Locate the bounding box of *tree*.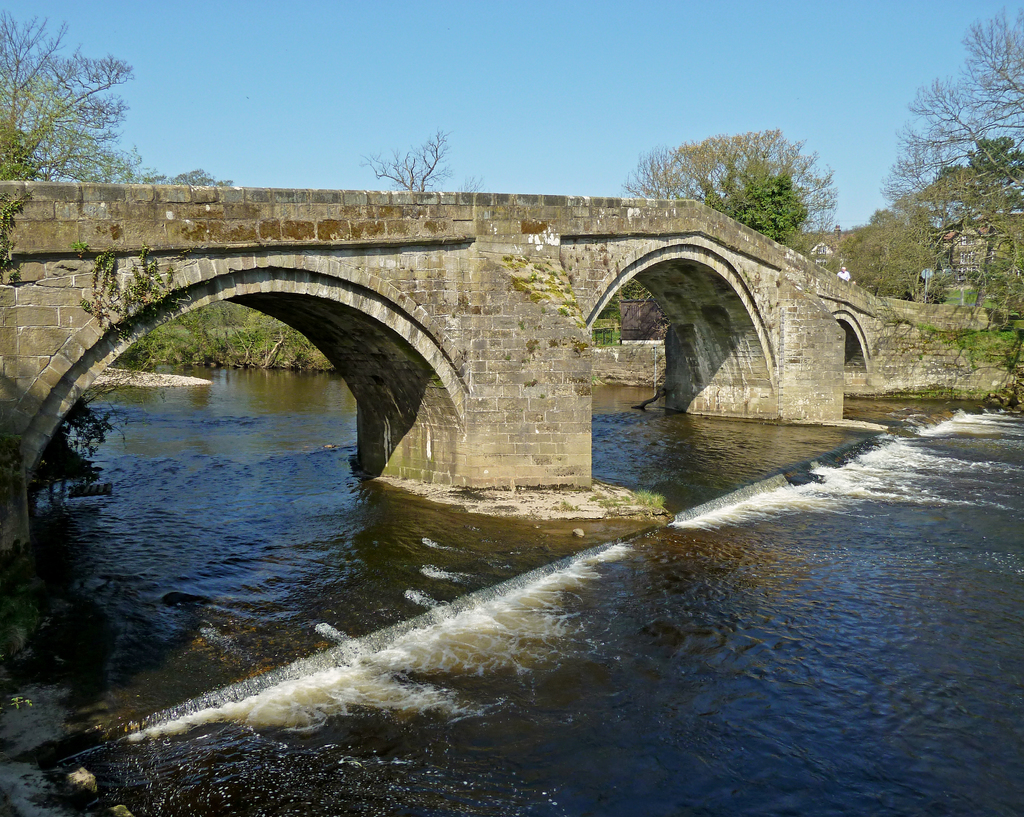
Bounding box: (x1=458, y1=172, x2=490, y2=192).
